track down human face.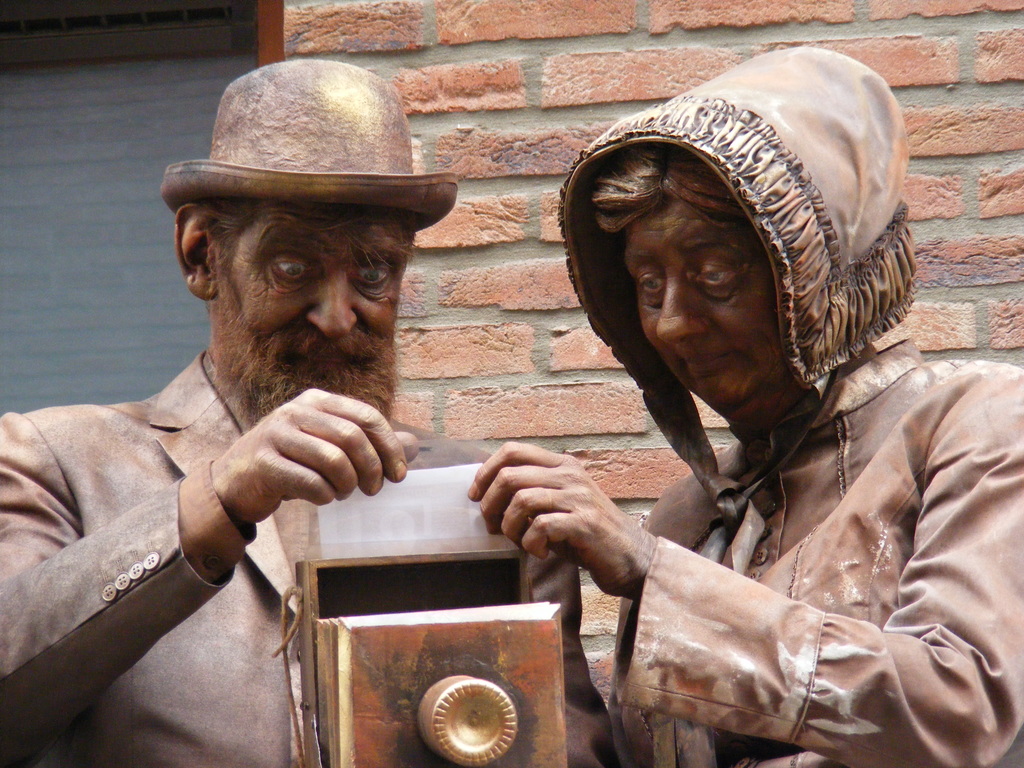
Tracked to [239, 193, 395, 376].
